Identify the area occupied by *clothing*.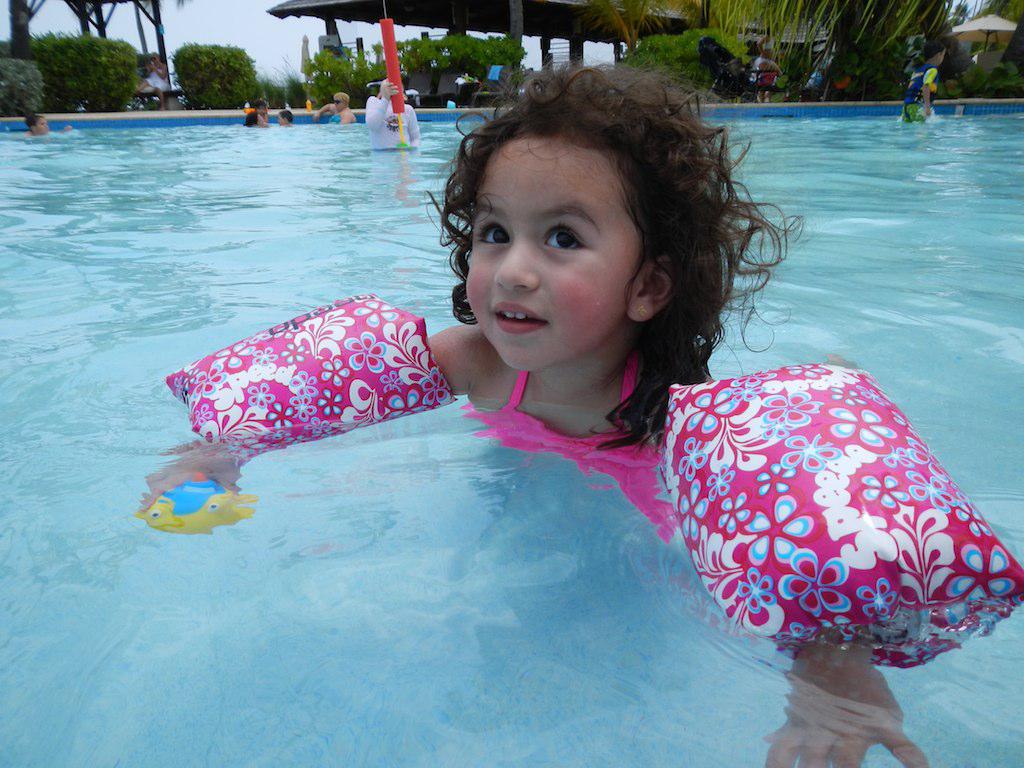
Area: {"x1": 162, "y1": 290, "x2": 468, "y2": 477}.
